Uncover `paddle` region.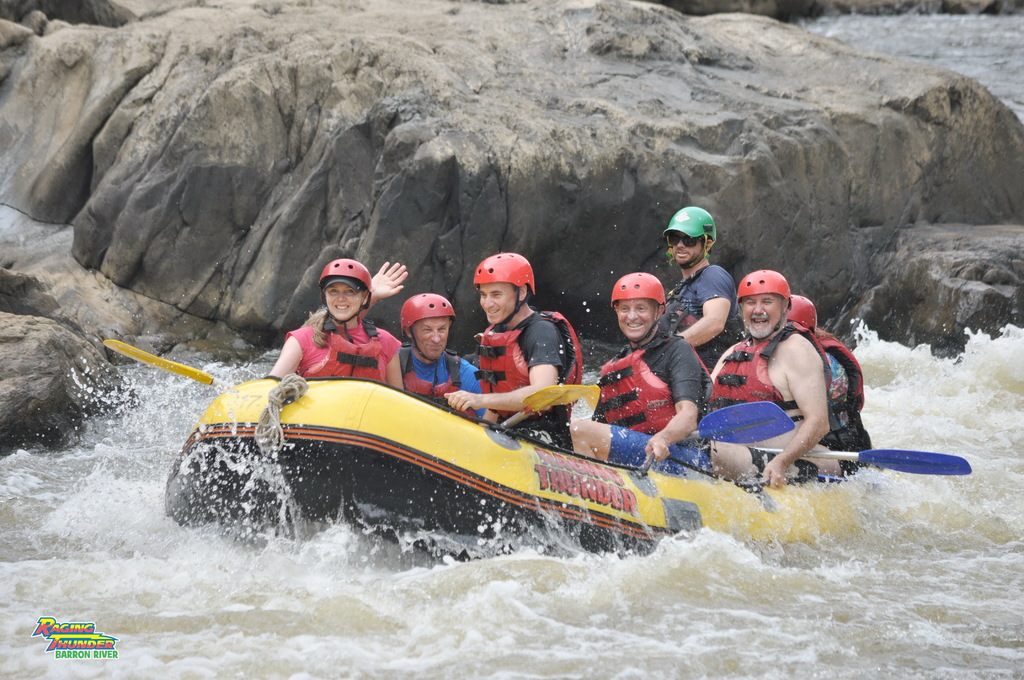
Uncovered: (x1=742, y1=446, x2=970, y2=476).
